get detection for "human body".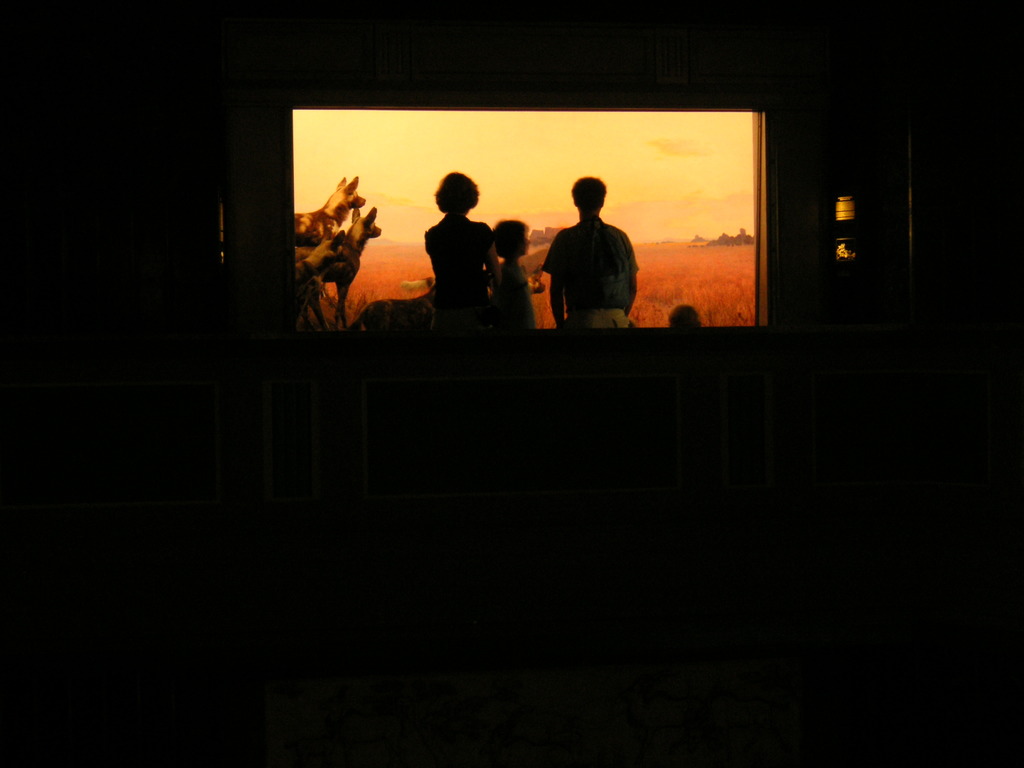
Detection: BBox(421, 172, 497, 330).
